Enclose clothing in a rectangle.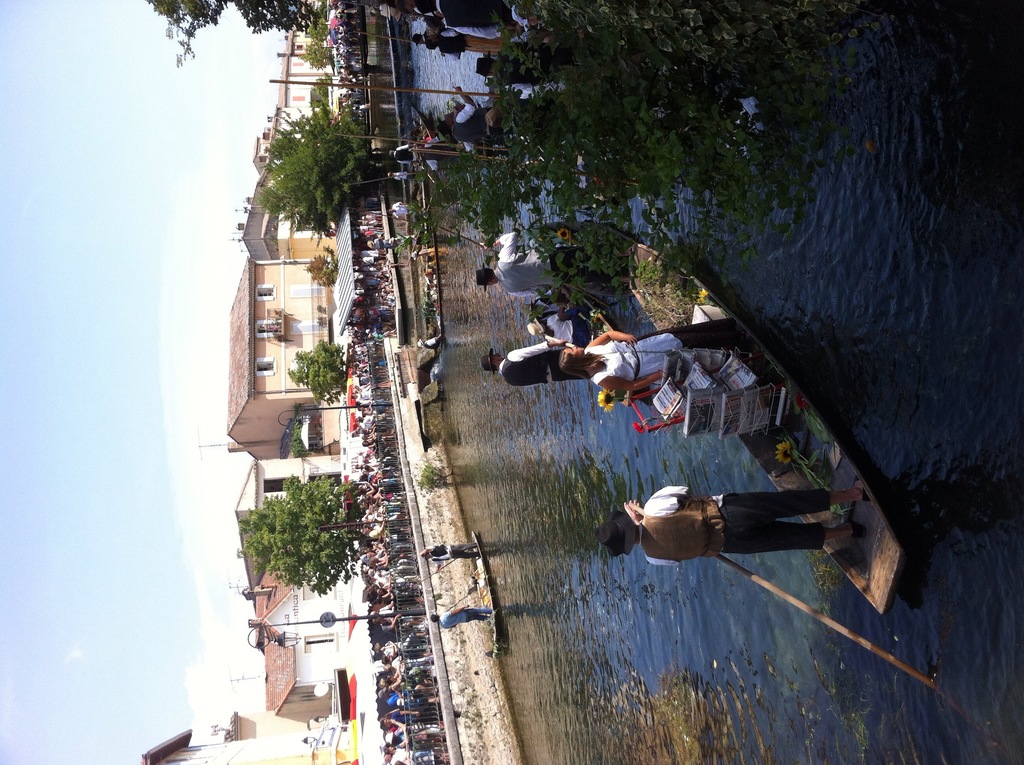
500, 49, 580, 90.
